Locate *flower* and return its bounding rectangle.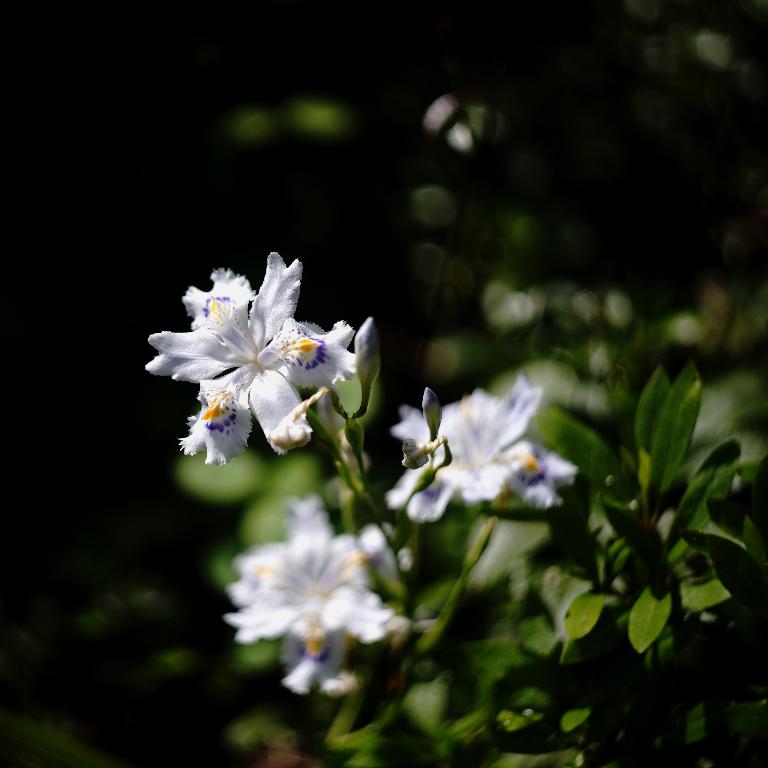
<region>154, 254, 362, 494</region>.
